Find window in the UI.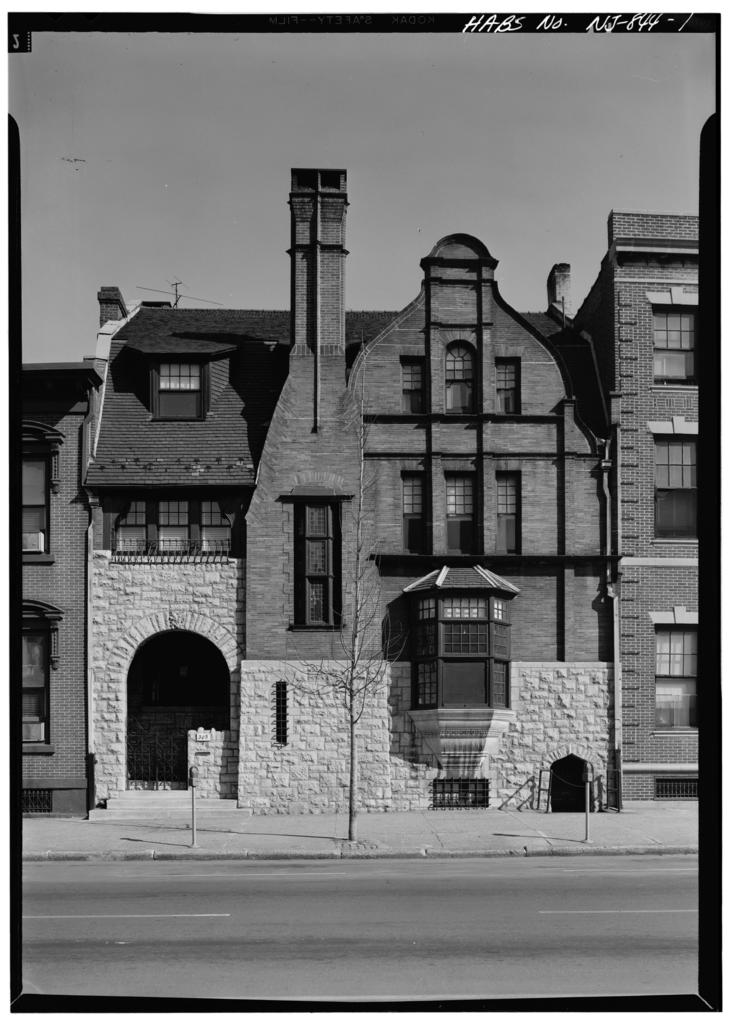
UI element at bbox(652, 440, 710, 522).
